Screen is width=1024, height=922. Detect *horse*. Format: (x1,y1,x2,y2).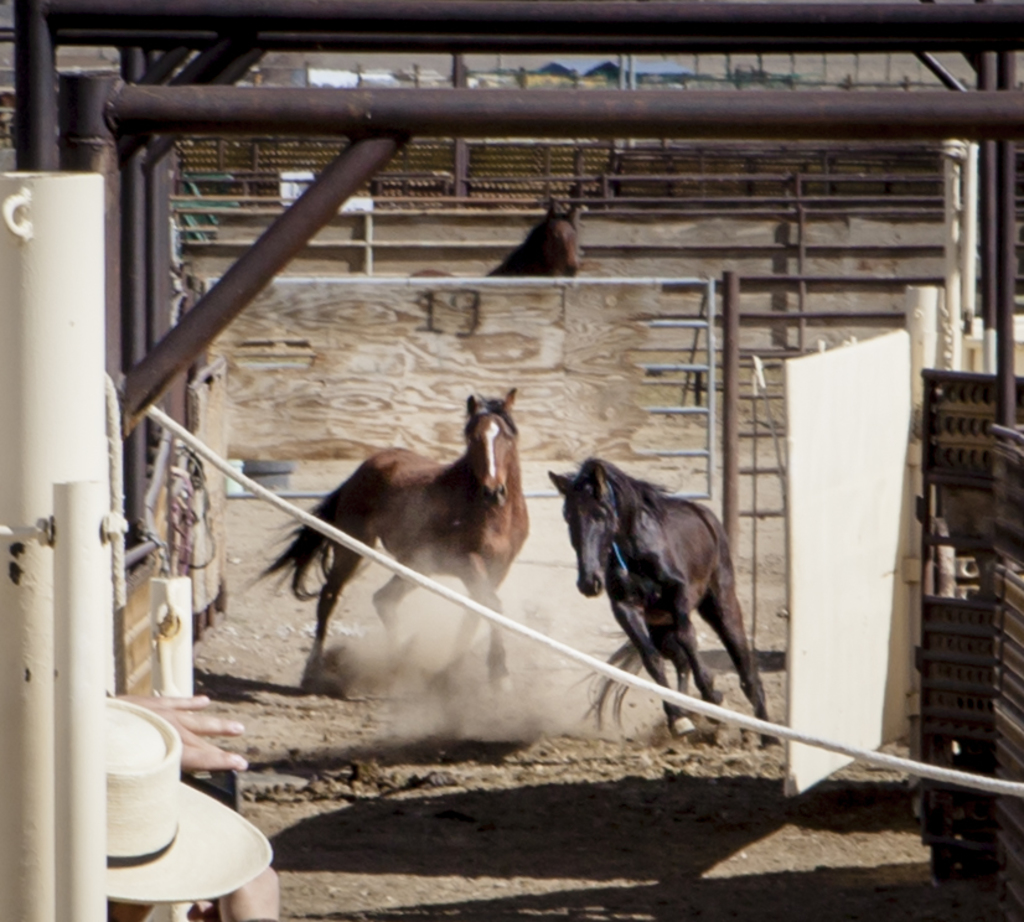
(542,456,780,752).
